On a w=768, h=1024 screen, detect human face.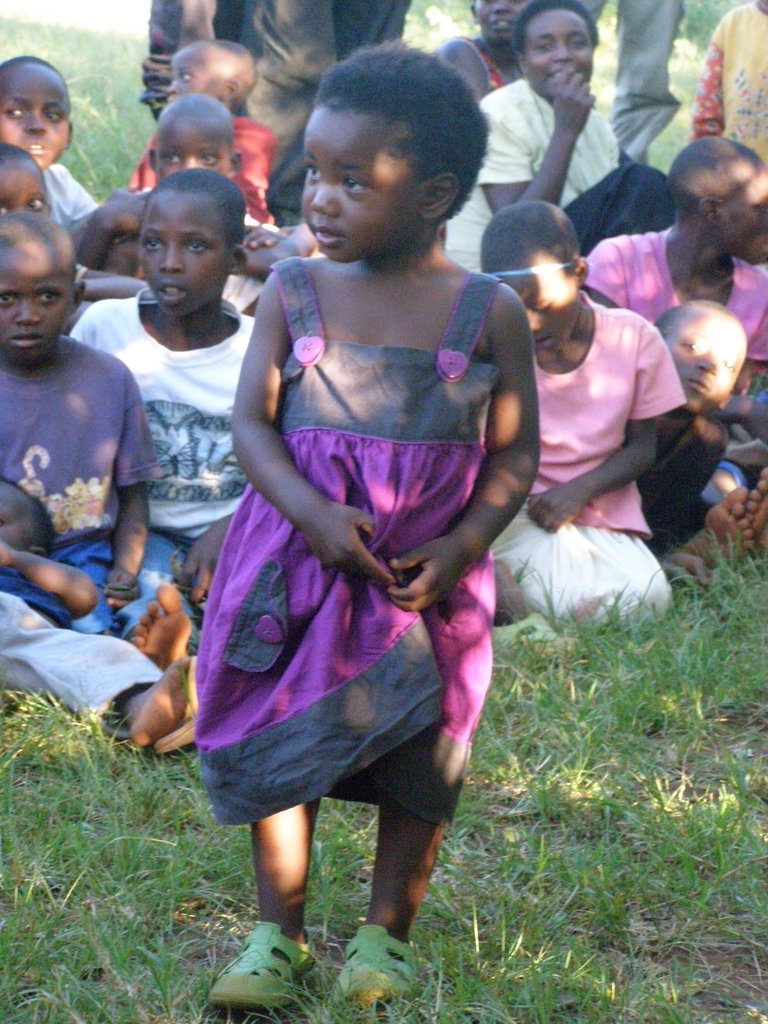
bbox=(527, 8, 591, 99).
